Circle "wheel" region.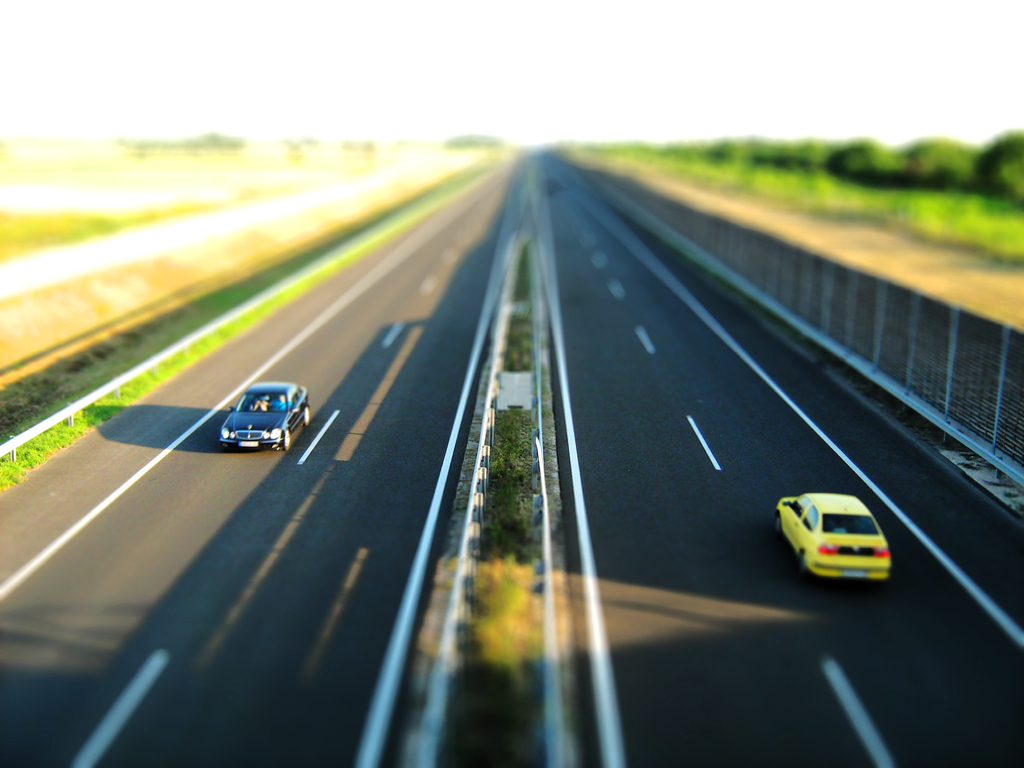
Region: 280, 433, 289, 451.
